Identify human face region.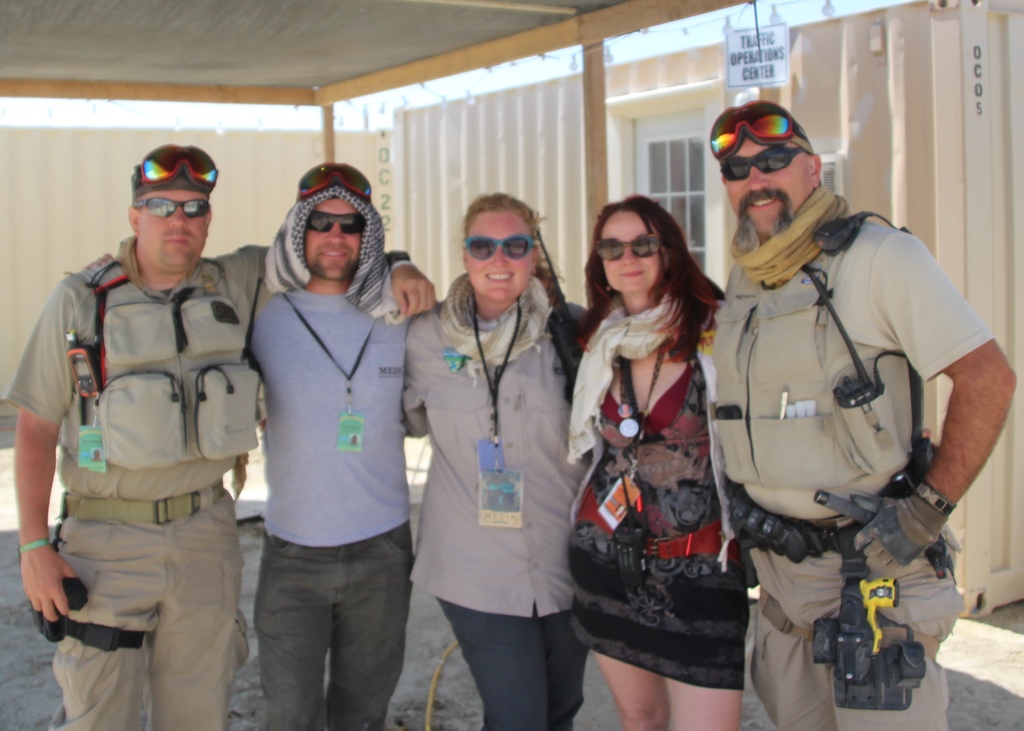
Region: bbox=(307, 196, 362, 276).
